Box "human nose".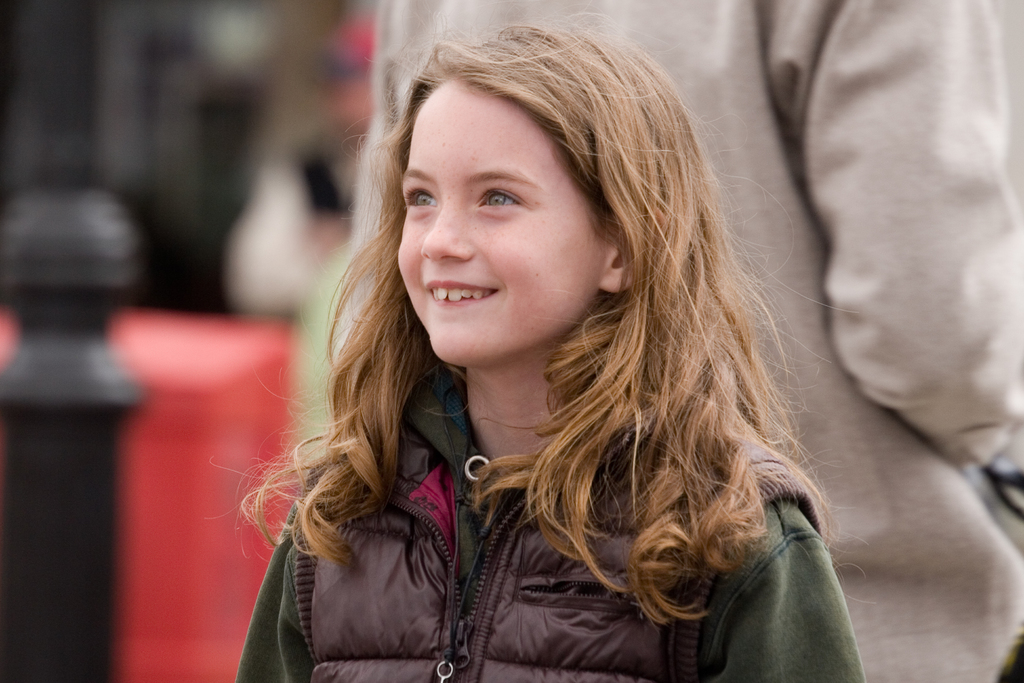
420/199/472/263.
